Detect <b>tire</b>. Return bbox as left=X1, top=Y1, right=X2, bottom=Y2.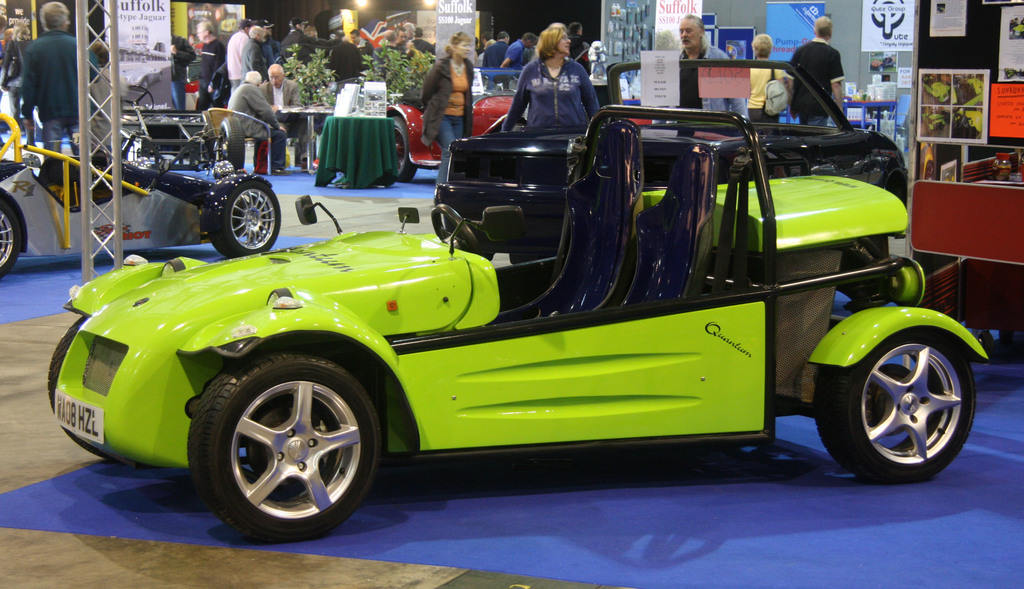
left=814, top=328, right=979, bottom=483.
